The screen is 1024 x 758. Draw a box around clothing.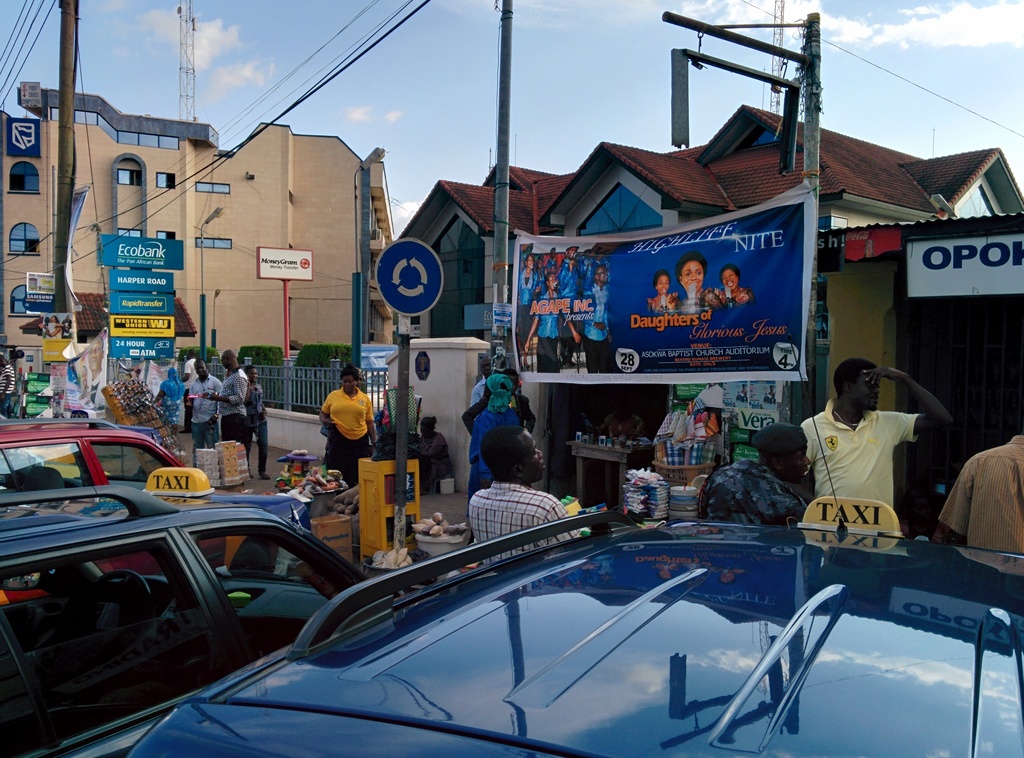
<region>559, 261, 586, 355</region>.
